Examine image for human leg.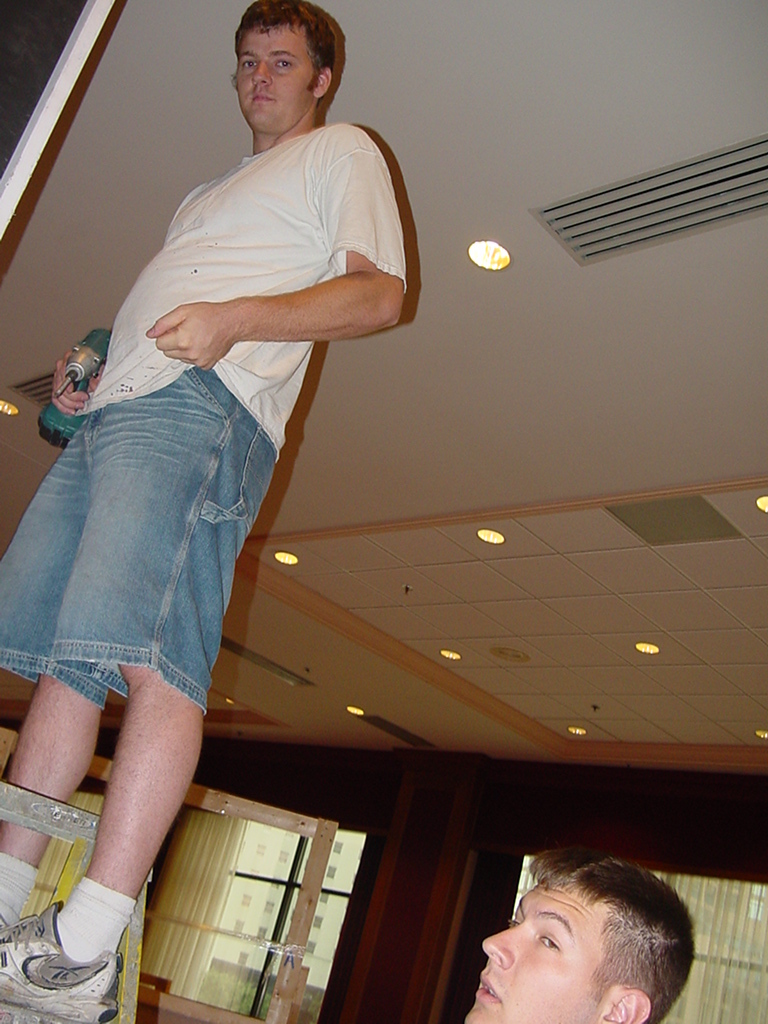
Examination result: {"x1": 0, "y1": 429, "x2": 100, "y2": 936}.
